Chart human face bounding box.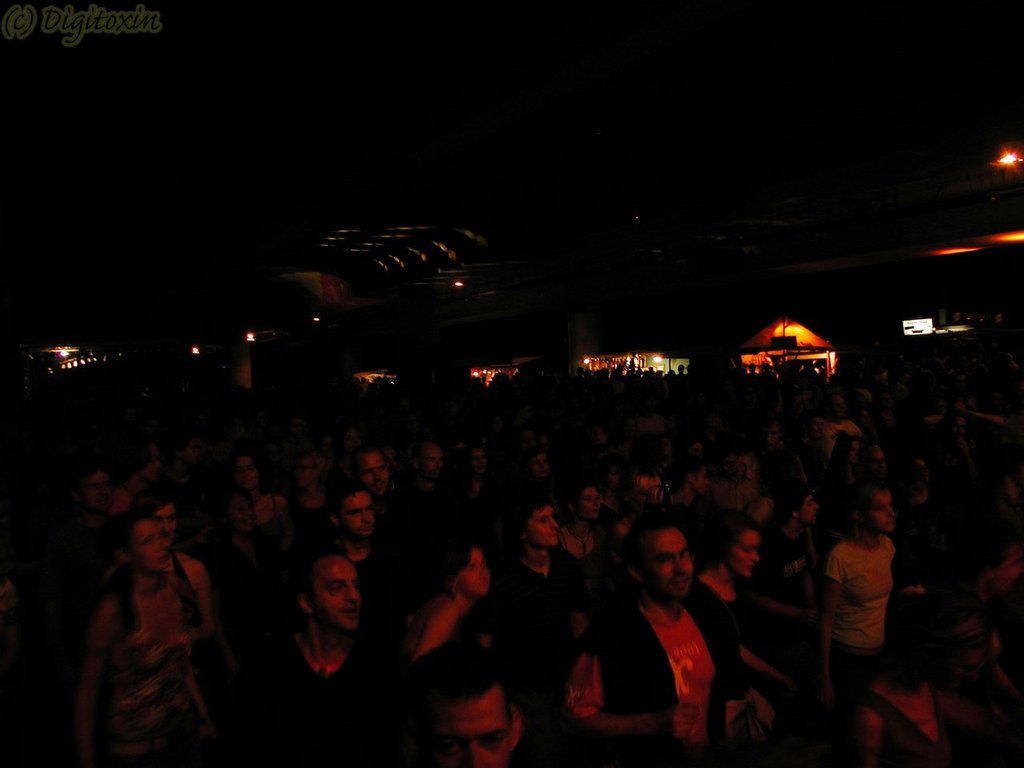
Charted: left=313, top=561, right=362, bottom=634.
